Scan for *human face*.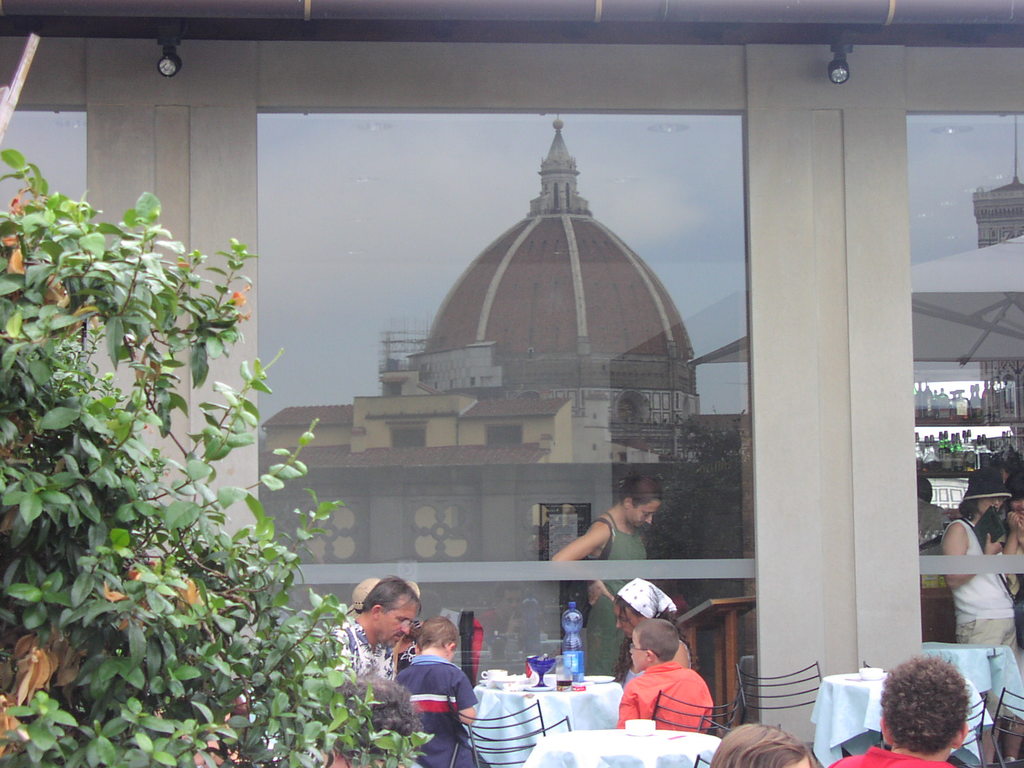
Scan result: rect(976, 499, 999, 515).
